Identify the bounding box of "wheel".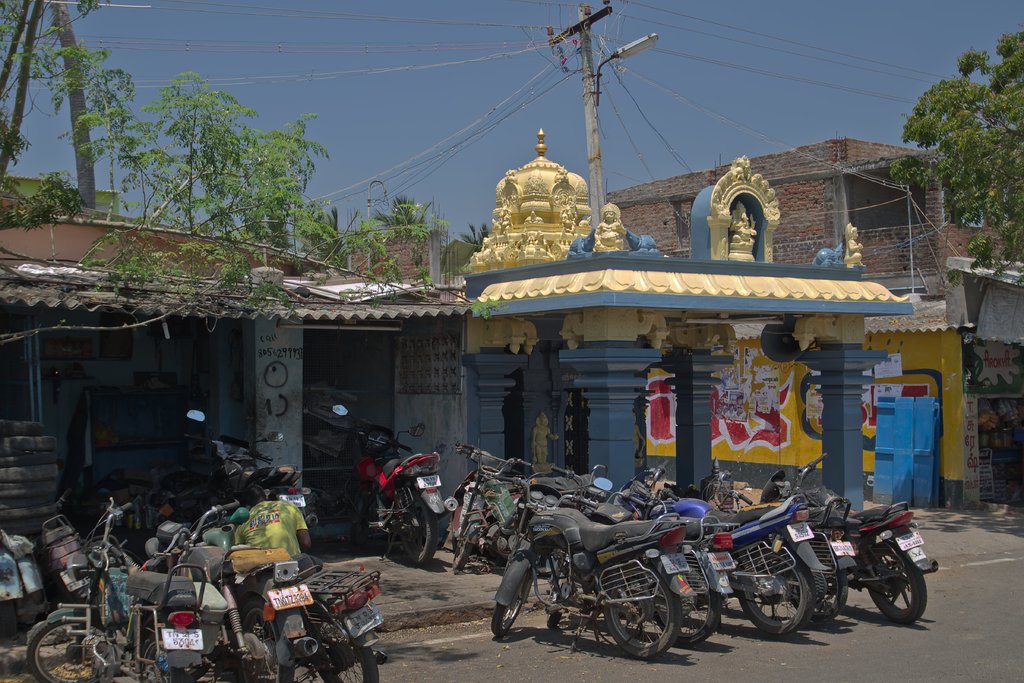
bbox=(654, 561, 720, 646).
